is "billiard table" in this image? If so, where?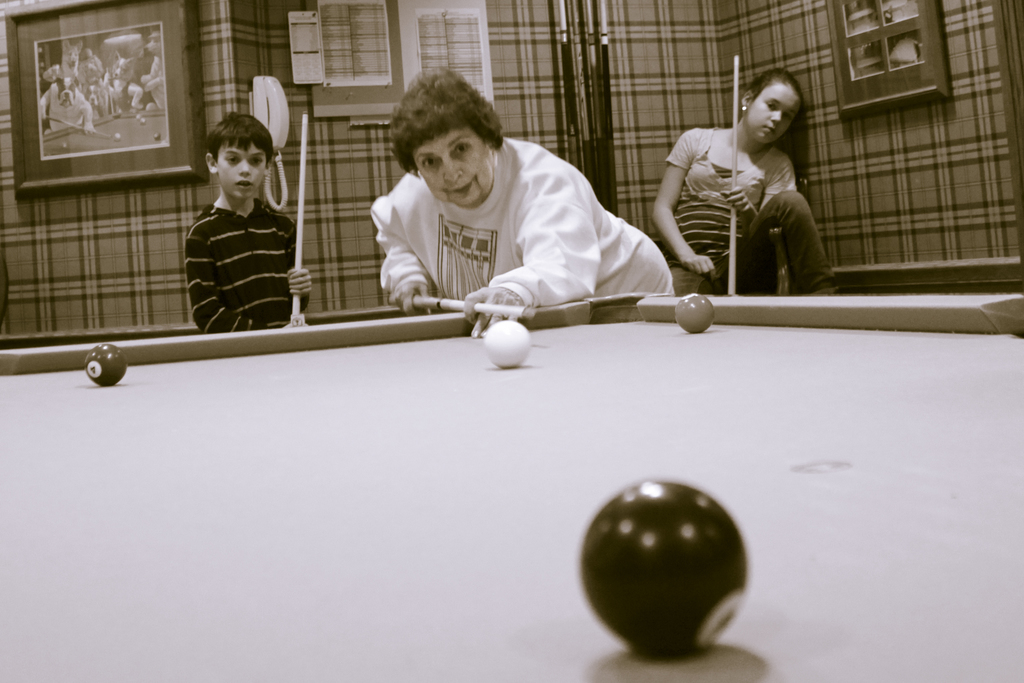
Yes, at 0,293,1023,682.
